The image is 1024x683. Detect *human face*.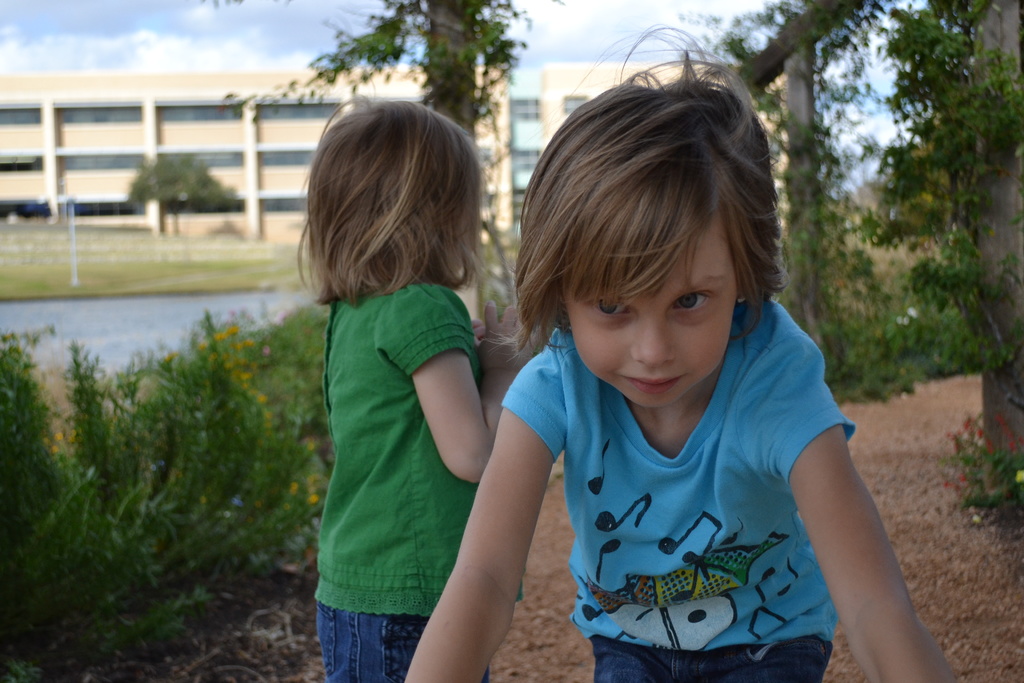
Detection: l=566, t=211, r=735, b=411.
